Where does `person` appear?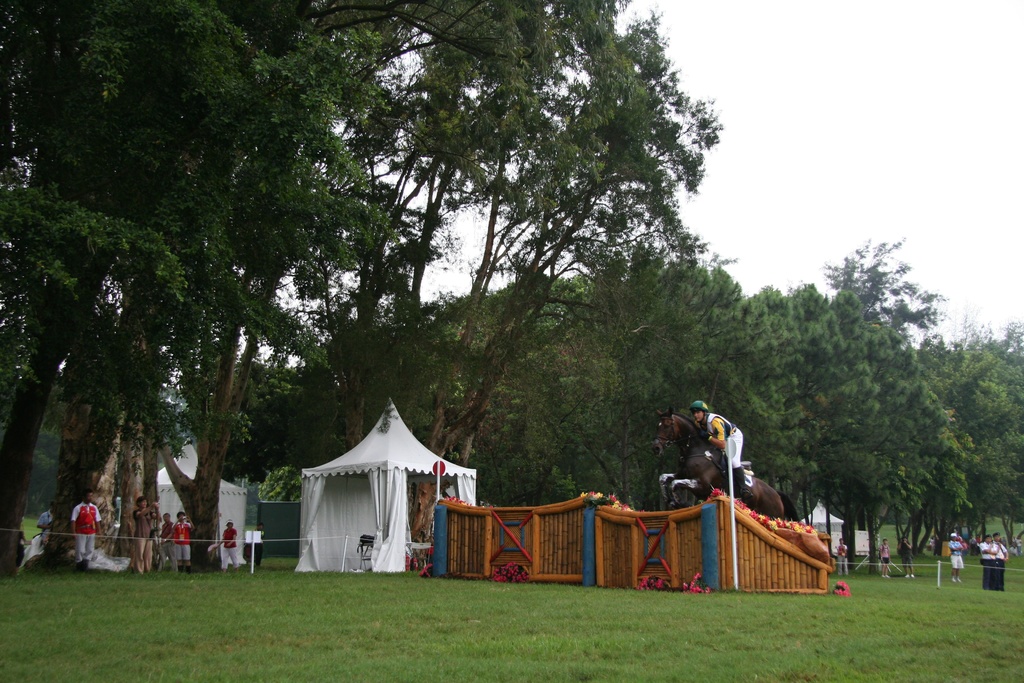
Appears at select_region(831, 537, 849, 577).
